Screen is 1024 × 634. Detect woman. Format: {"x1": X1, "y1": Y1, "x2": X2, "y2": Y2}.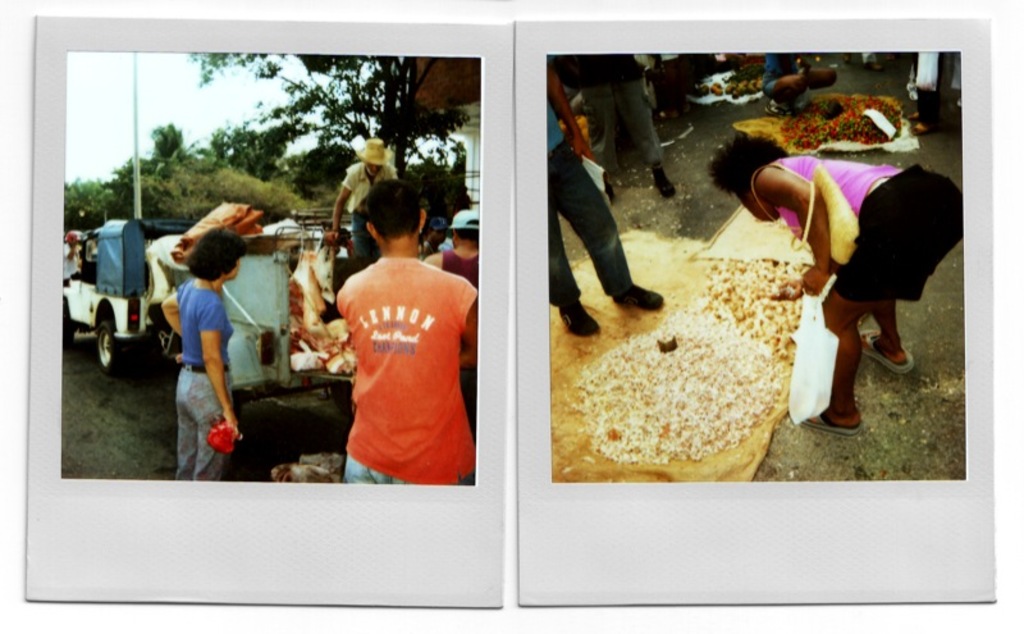
{"x1": 755, "y1": 87, "x2": 957, "y2": 444}.
